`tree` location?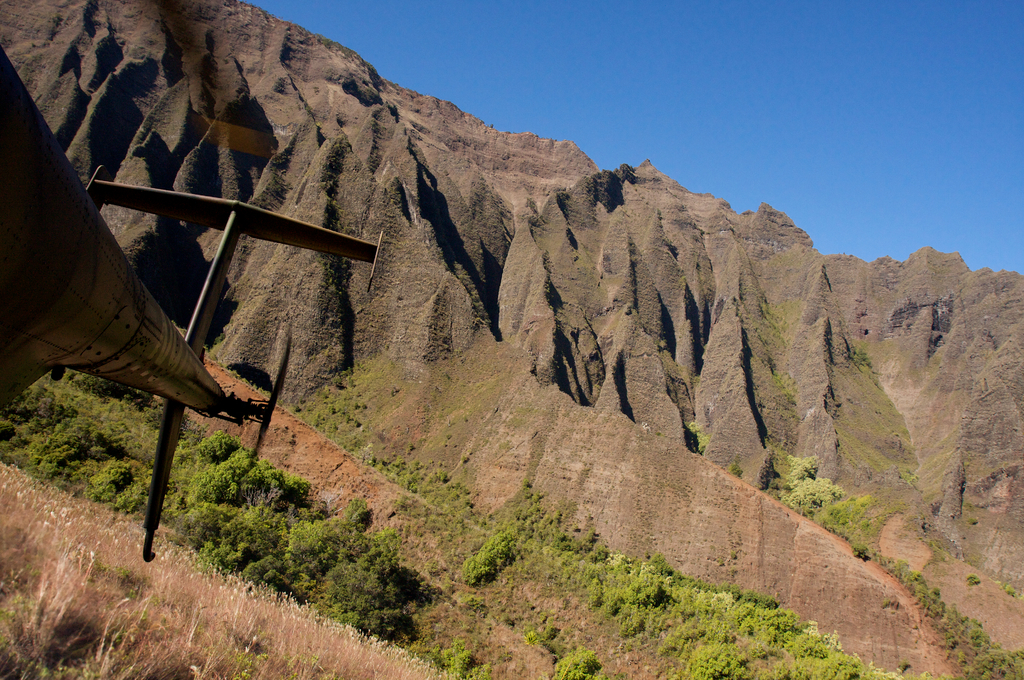
(79, 374, 138, 398)
